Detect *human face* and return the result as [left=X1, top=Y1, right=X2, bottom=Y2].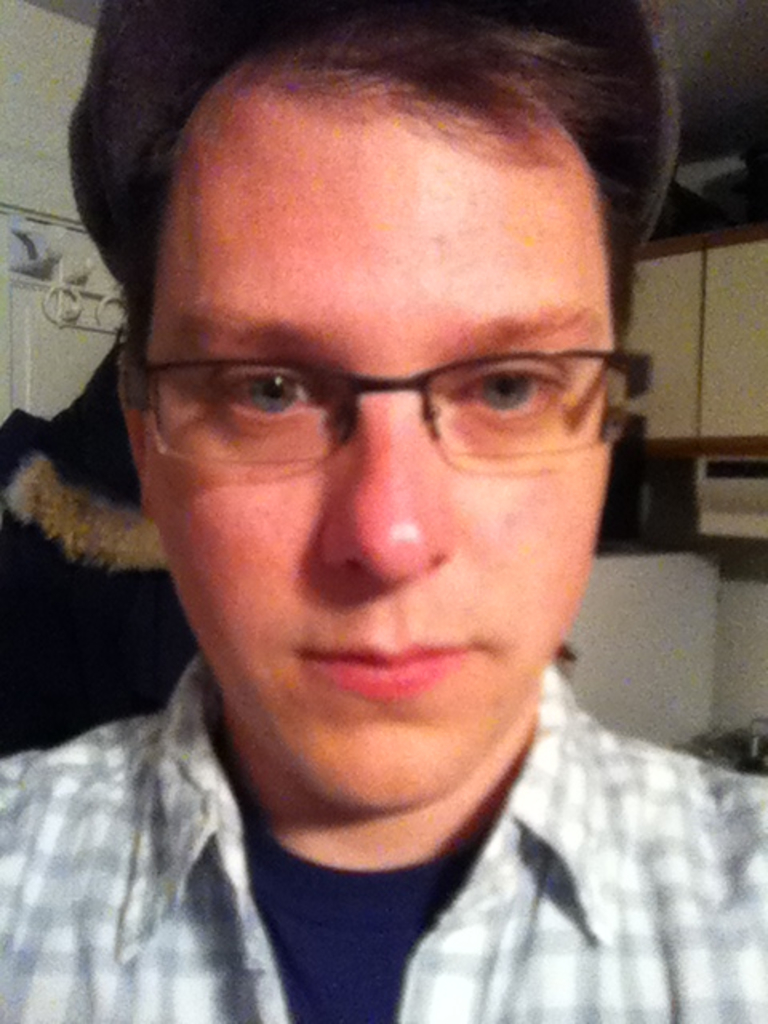
[left=117, top=27, right=626, bottom=813].
